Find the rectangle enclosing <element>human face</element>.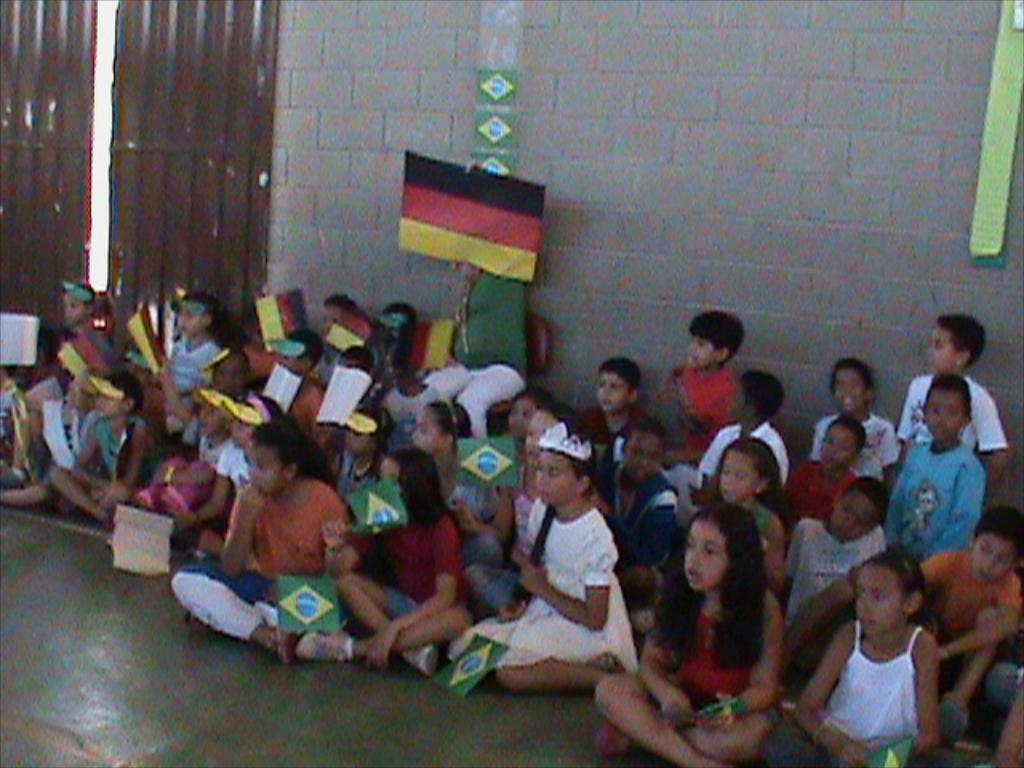
[left=170, top=302, right=203, bottom=339].
